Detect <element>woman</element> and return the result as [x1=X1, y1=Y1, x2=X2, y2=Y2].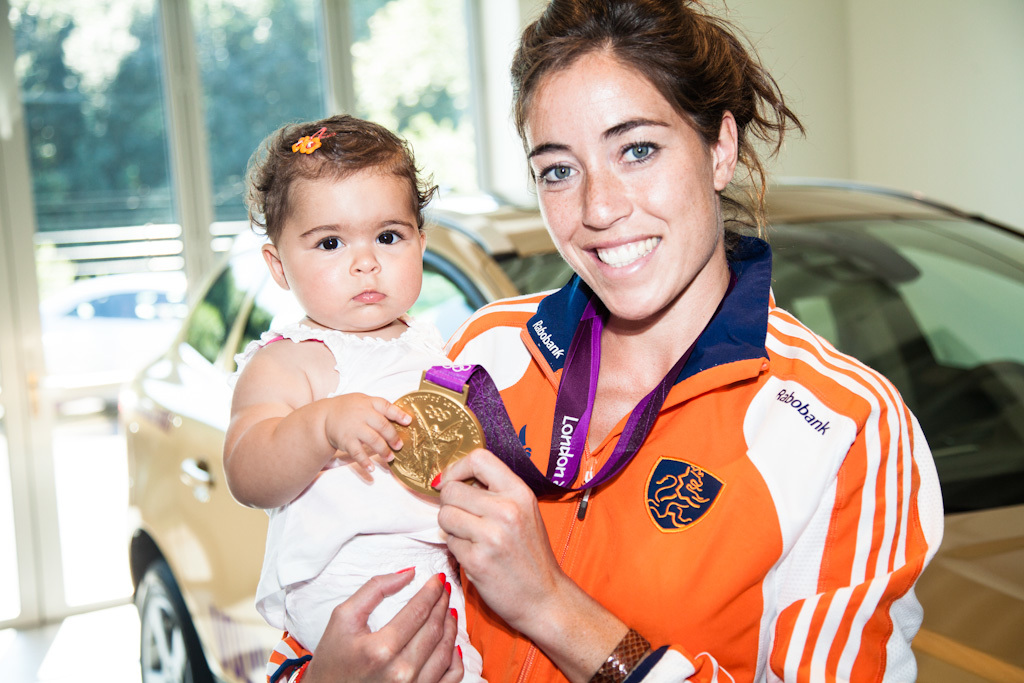
[x1=264, y1=0, x2=943, y2=682].
